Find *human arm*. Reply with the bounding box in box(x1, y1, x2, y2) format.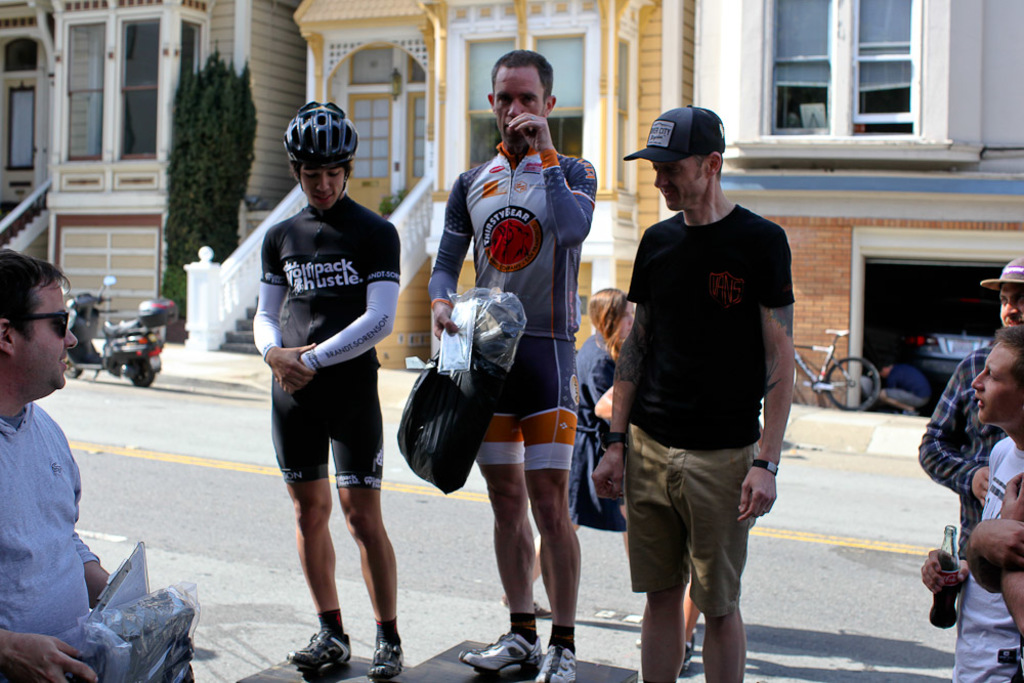
box(500, 108, 600, 252).
